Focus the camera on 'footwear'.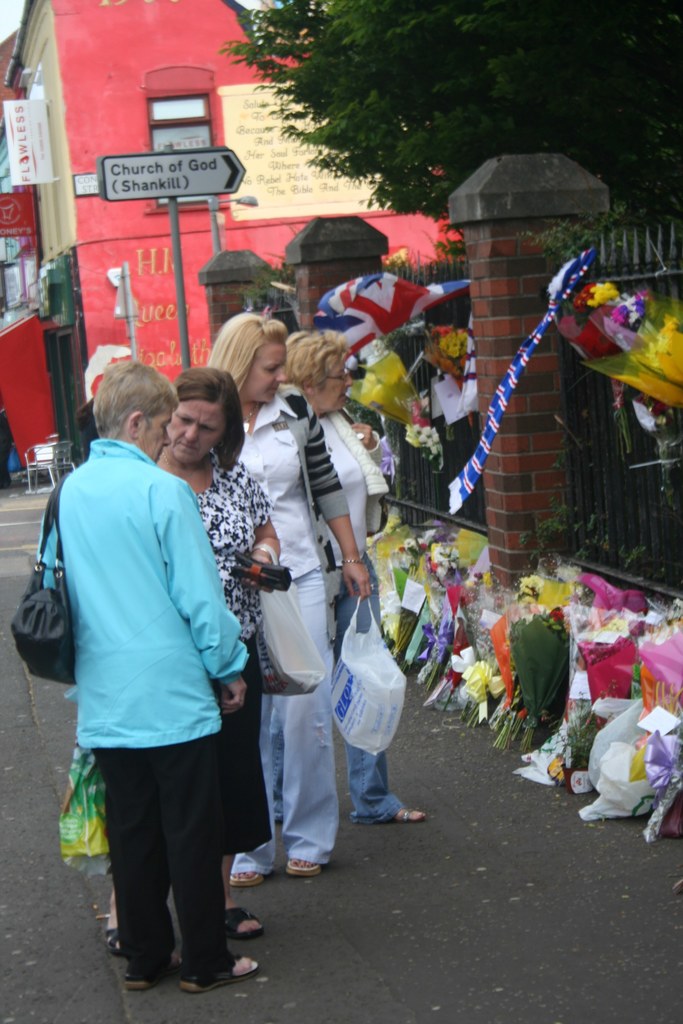
Focus region: 285/856/327/879.
